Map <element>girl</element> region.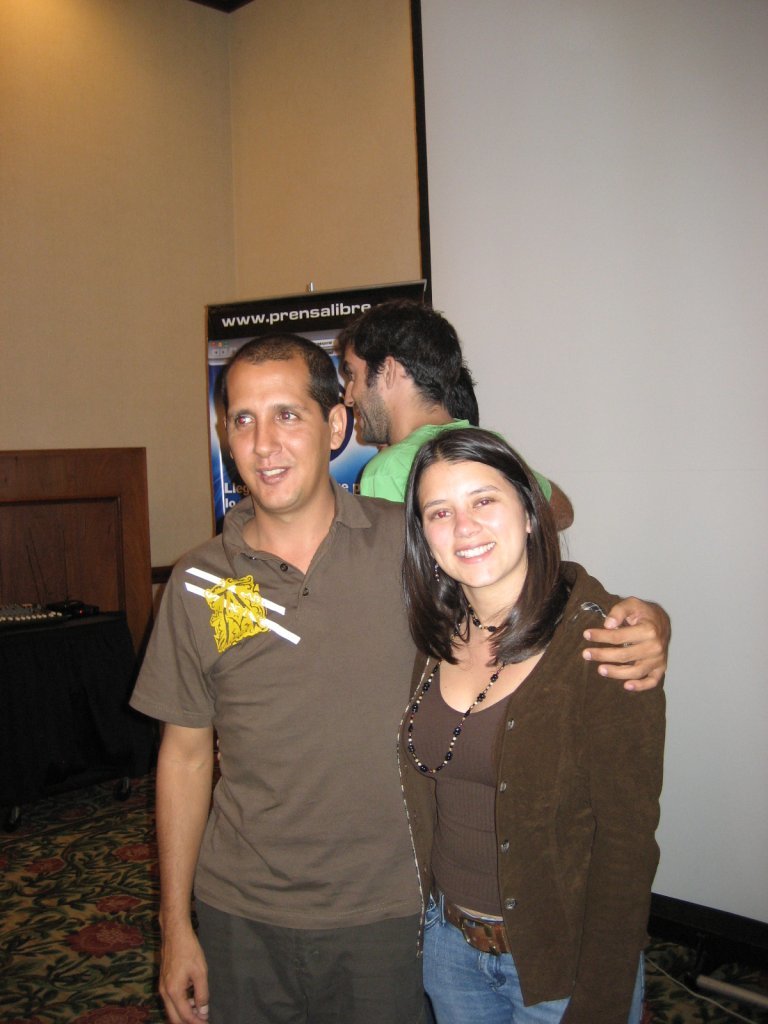
Mapped to detection(399, 427, 673, 1023).
